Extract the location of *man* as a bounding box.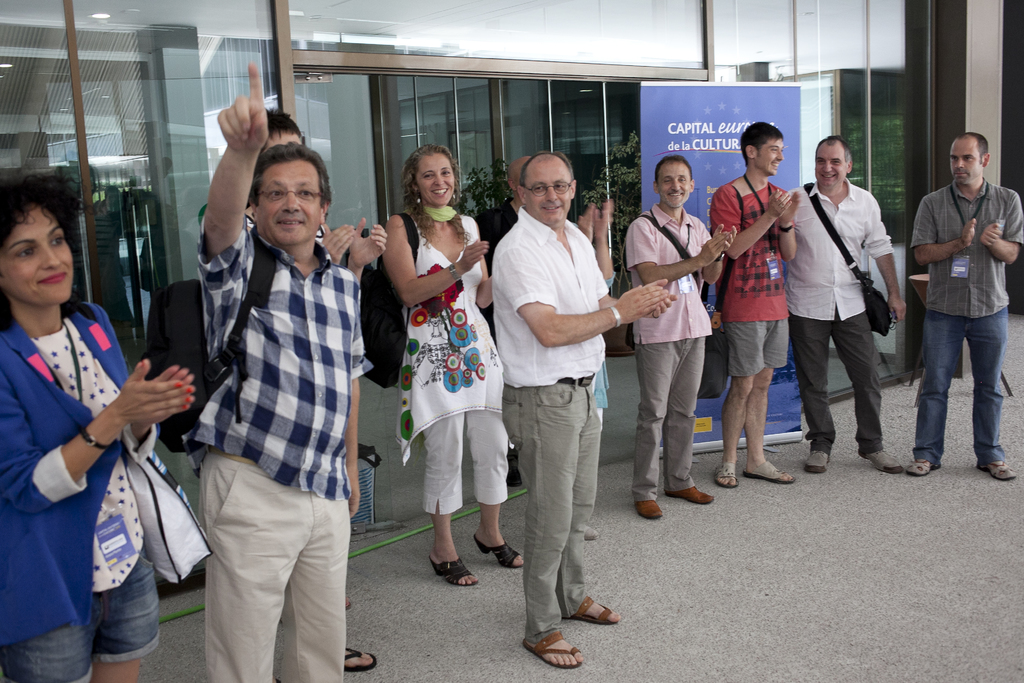
708/119/799/486.
